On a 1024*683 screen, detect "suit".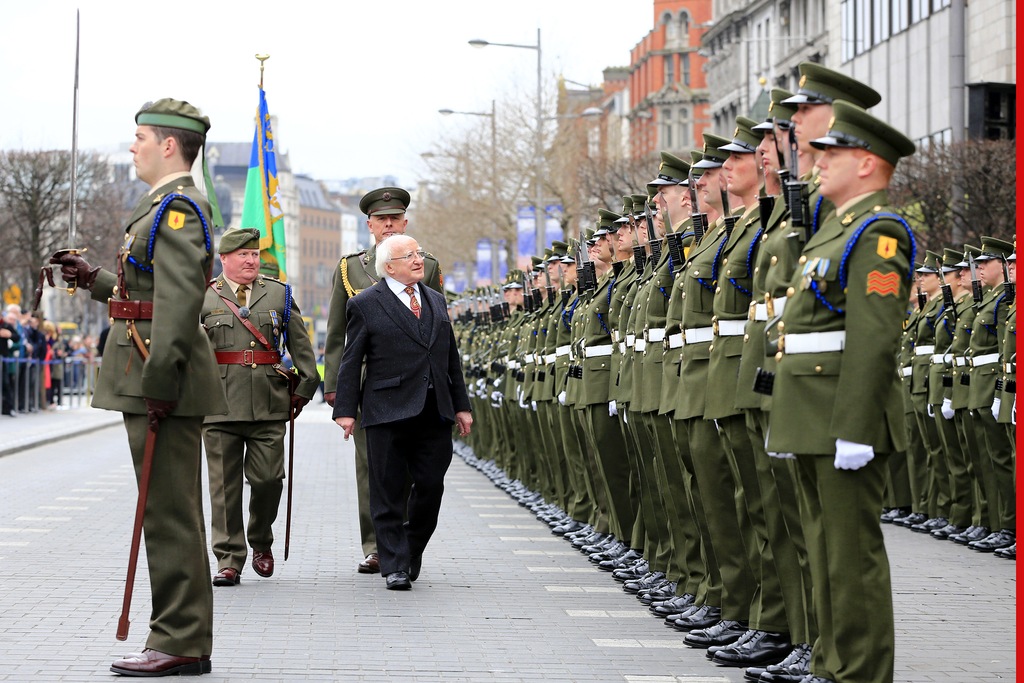
<bbox>202, 272, 321, 588</bbox>.
